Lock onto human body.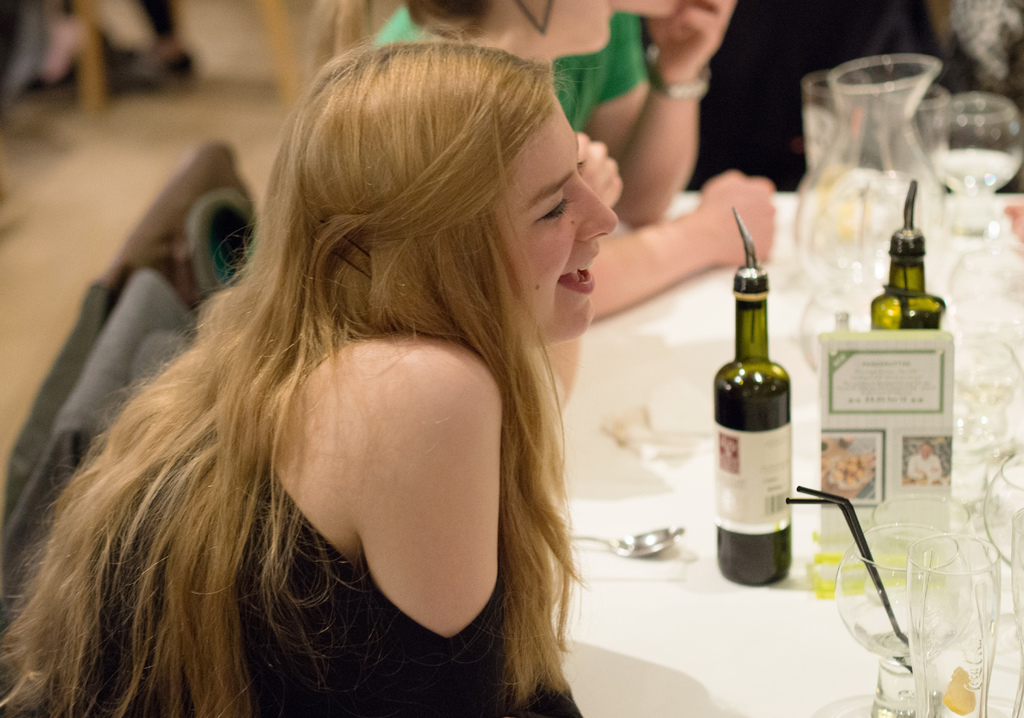
Locked: (4,33,775,716).
